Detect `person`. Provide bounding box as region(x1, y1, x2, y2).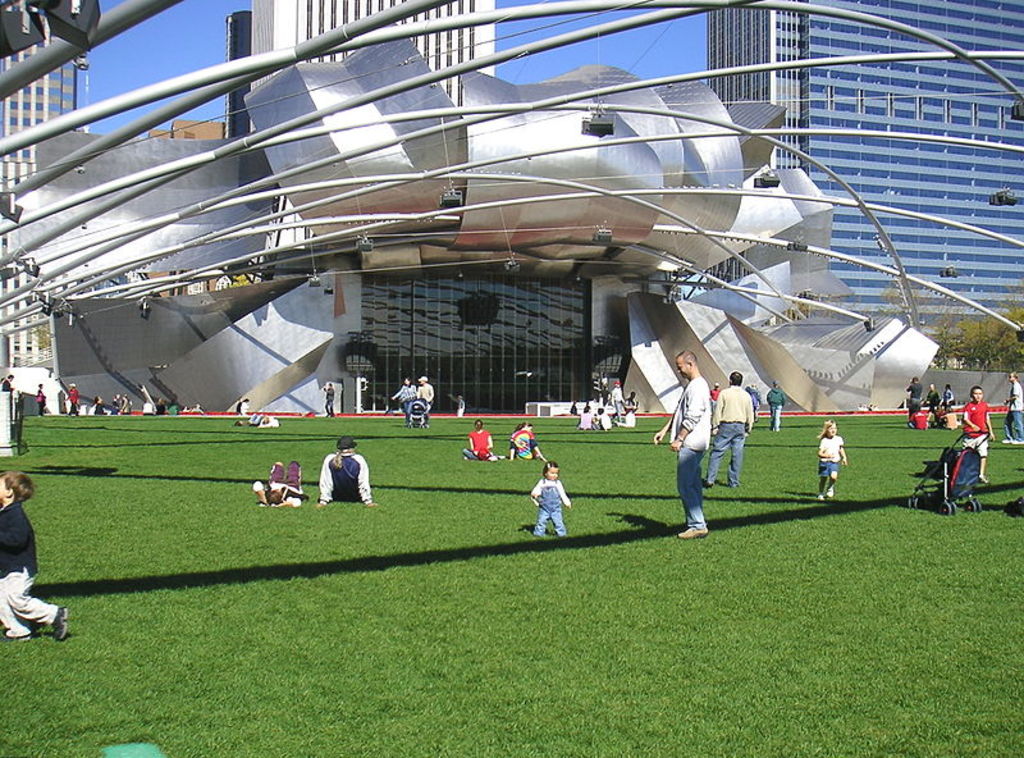
region(65, 383, 82, 419).
